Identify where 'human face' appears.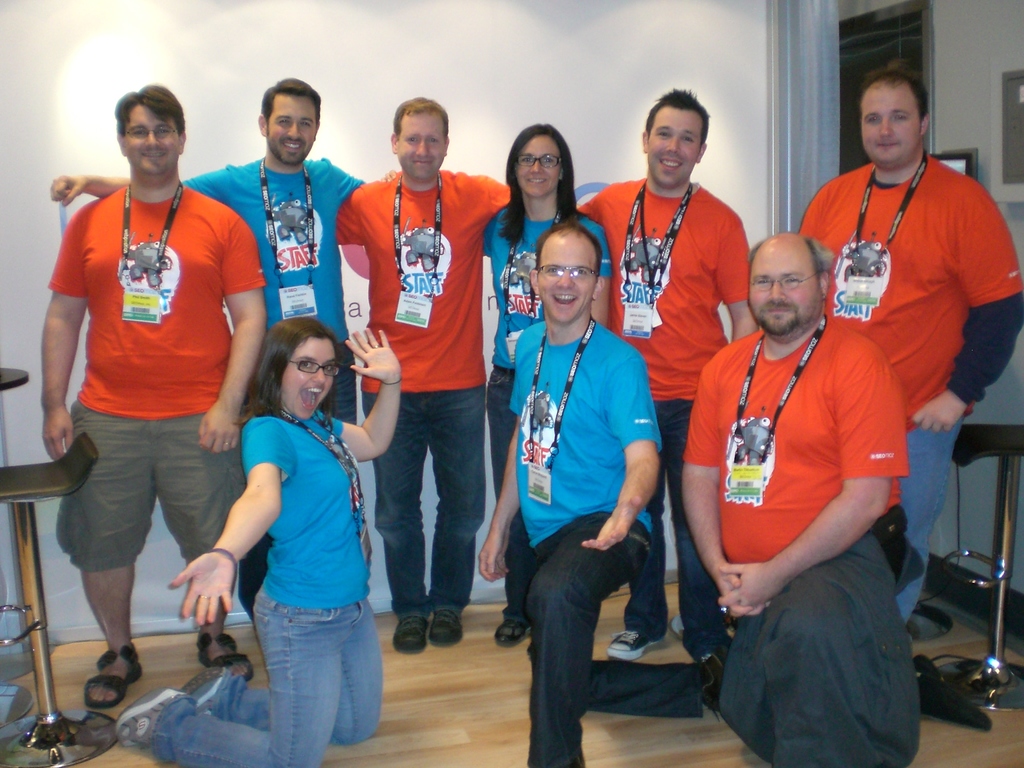
Appears at <box>266,94,317,164</box>.
